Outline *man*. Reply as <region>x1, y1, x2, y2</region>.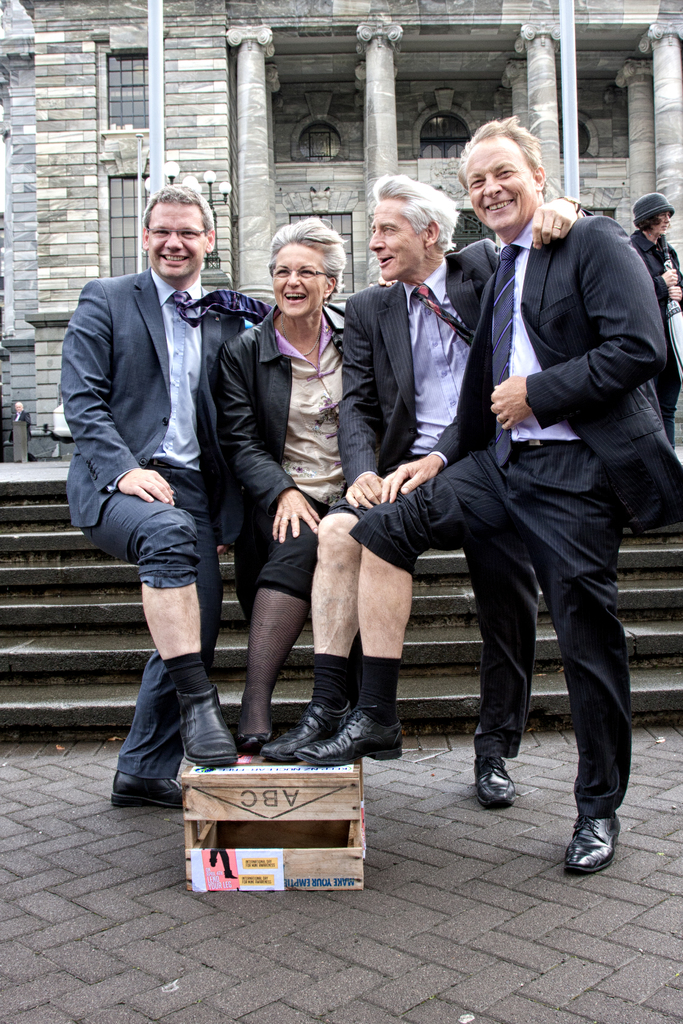
<region>255, 175, 582, 805</region>.
